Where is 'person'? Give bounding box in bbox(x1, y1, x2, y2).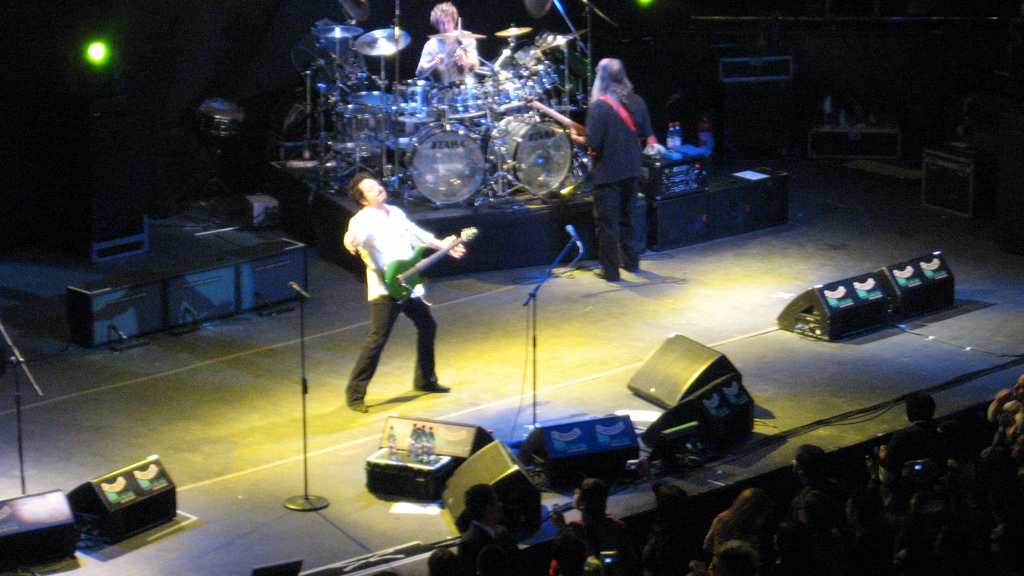
bbox(328, 160, 448, 406).
